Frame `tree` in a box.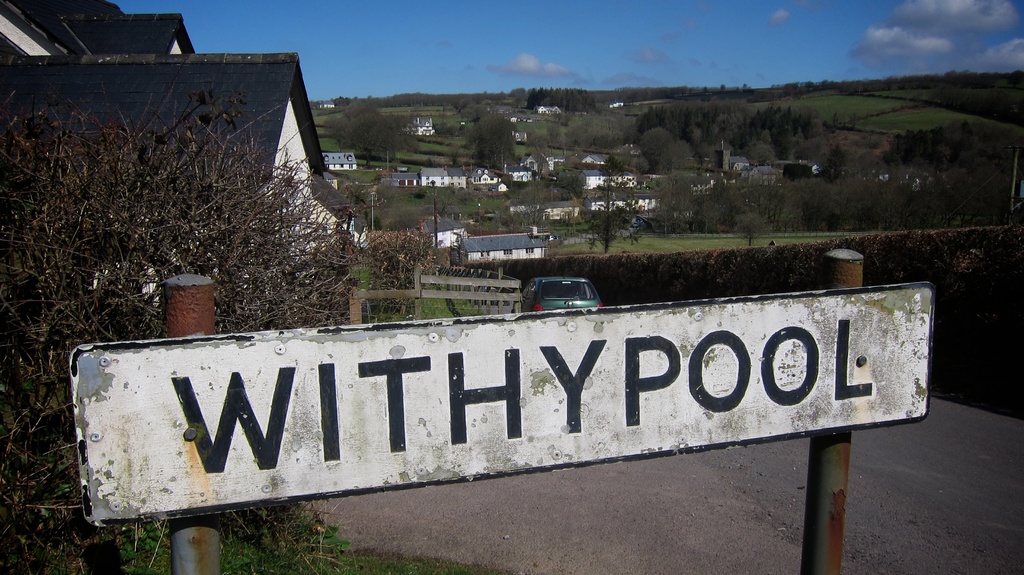
rect(754, 176, 797, 235).
